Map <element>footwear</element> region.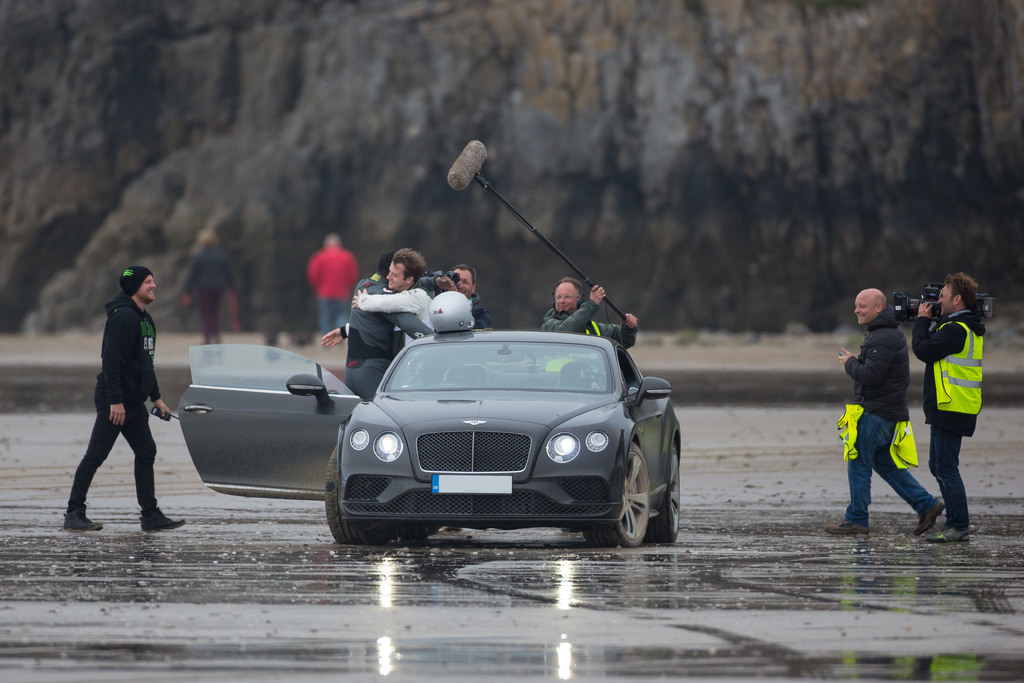
Mapped to 138:507:186:533.
